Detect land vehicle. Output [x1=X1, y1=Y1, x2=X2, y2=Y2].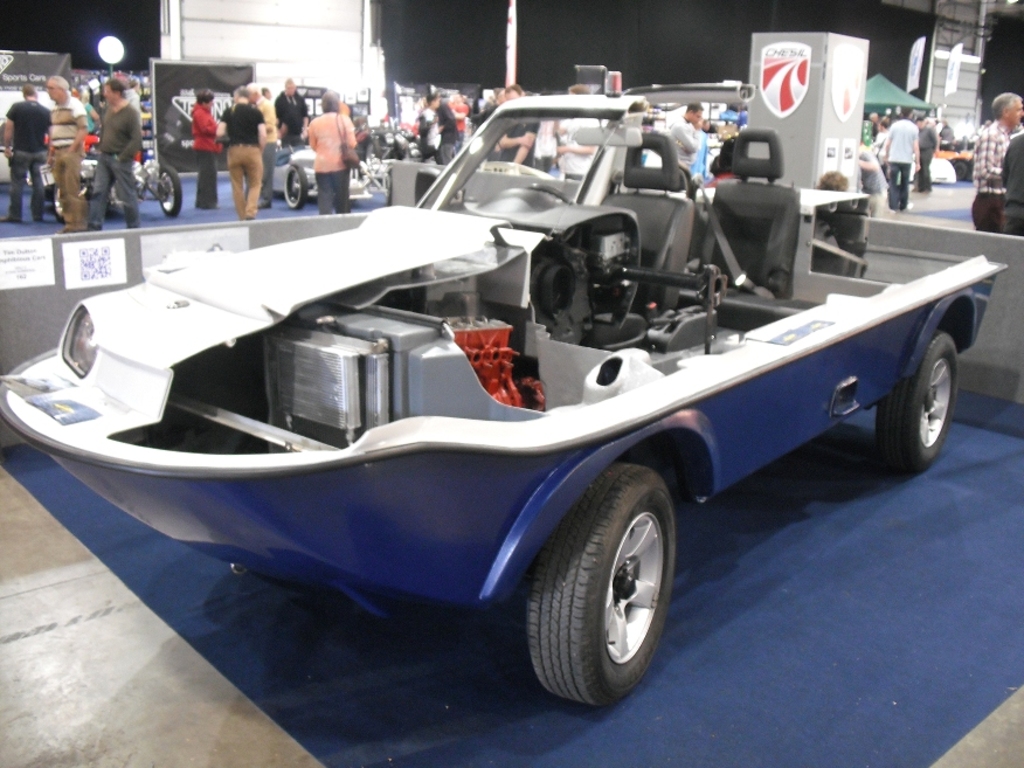
[x1=871, y1=140, x2=954, y2=186].
